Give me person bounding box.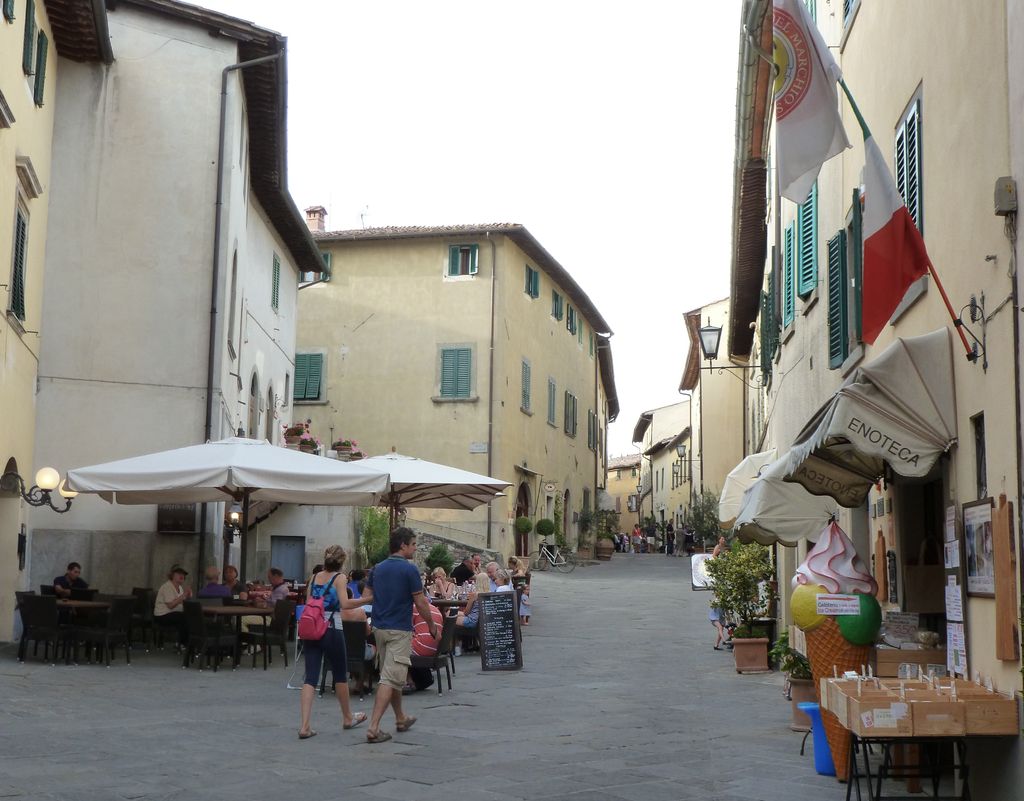
622/530/632/550.
